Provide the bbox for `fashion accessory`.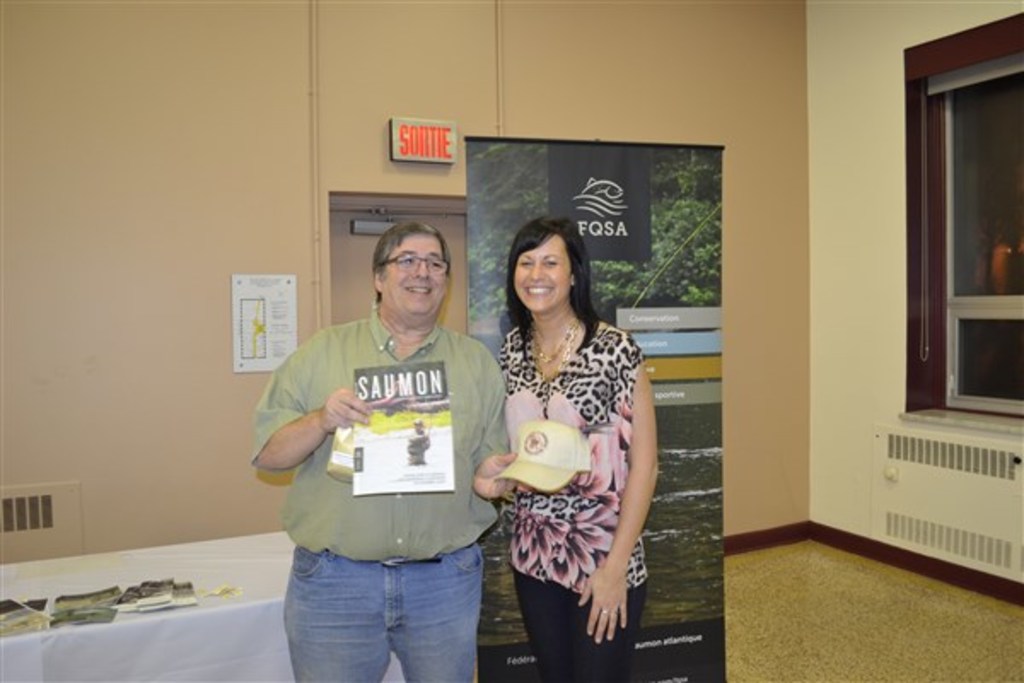
crop(599, 606, 611, 620).
